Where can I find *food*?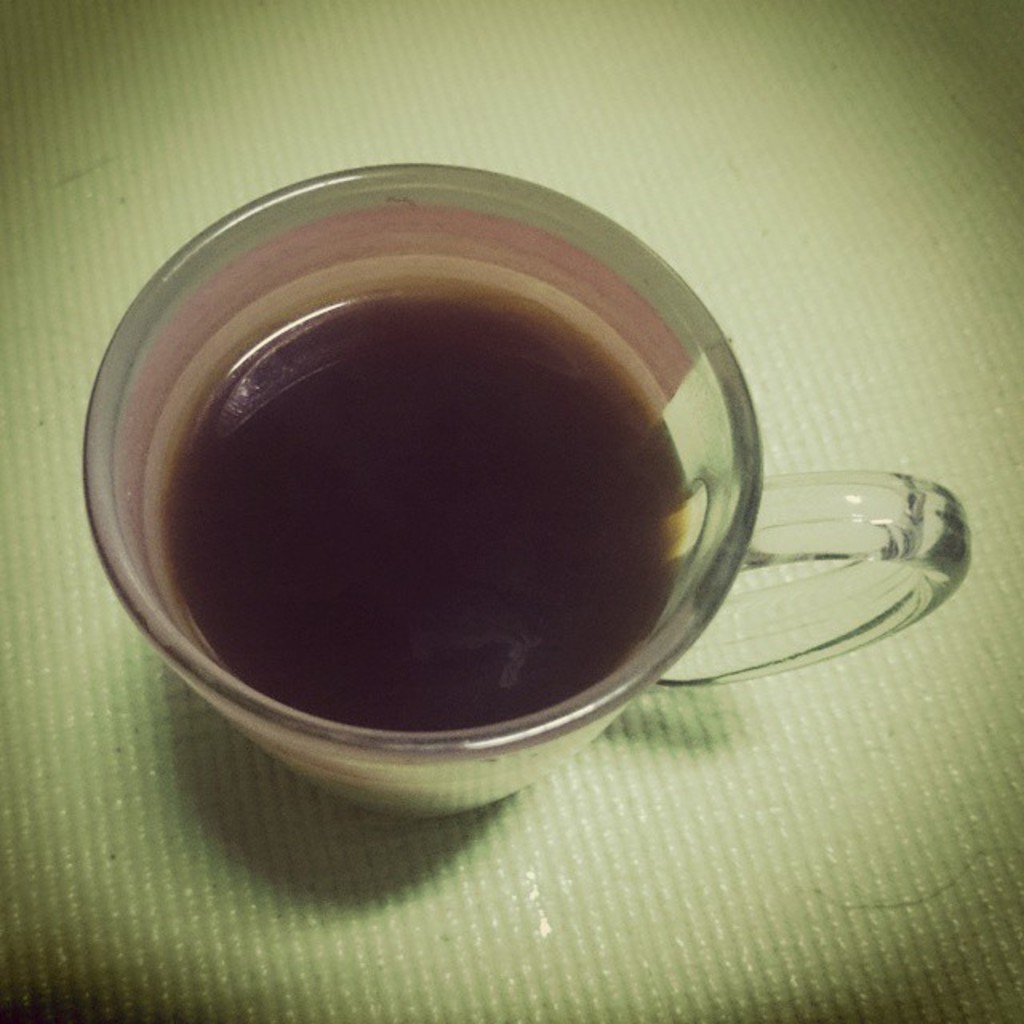
You can find it at bbox=[166, 290, 701, 730].
